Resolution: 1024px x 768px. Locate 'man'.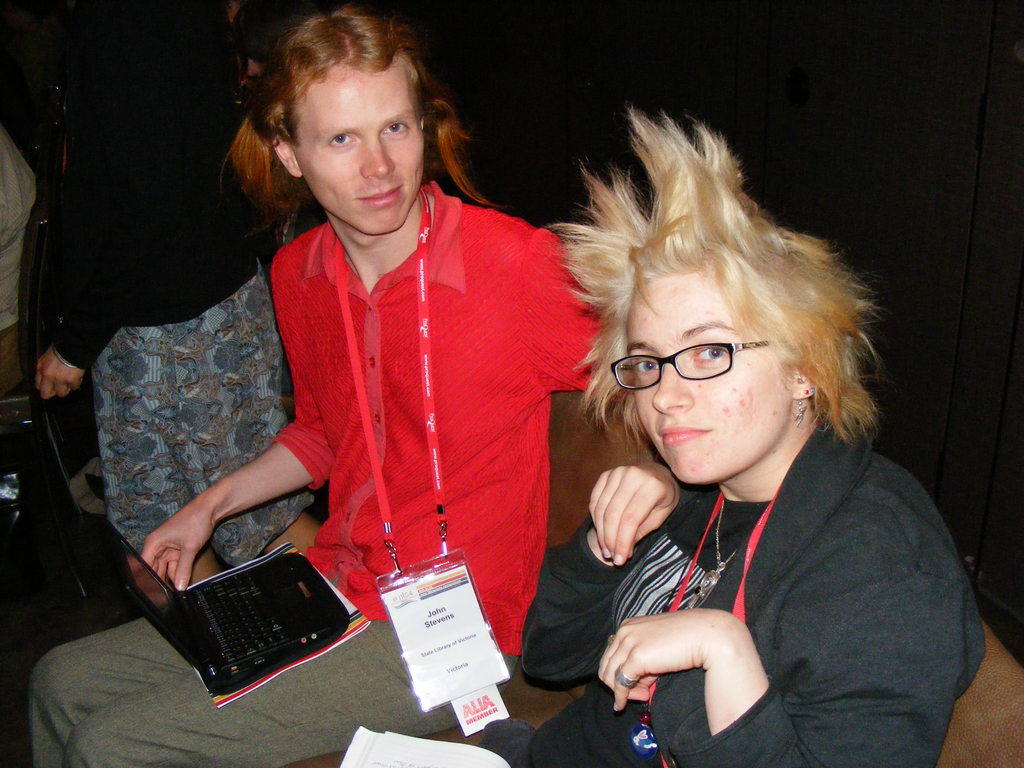
bbox=(28, 4, 629, 767).
